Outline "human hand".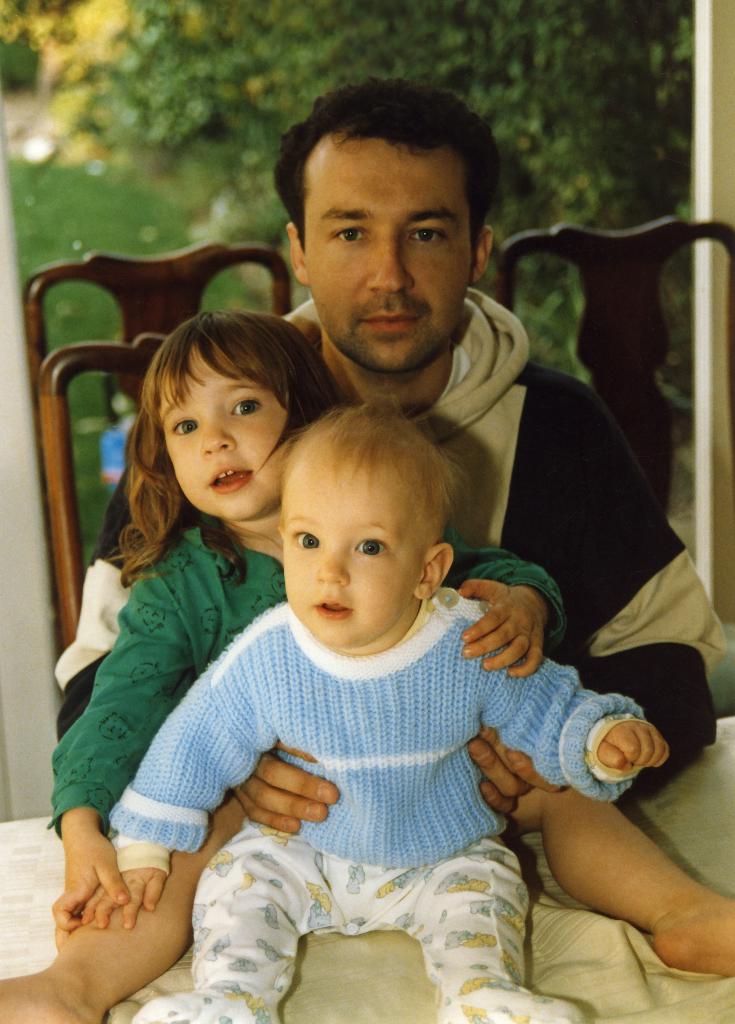
Outline: 234,738,341,836.
